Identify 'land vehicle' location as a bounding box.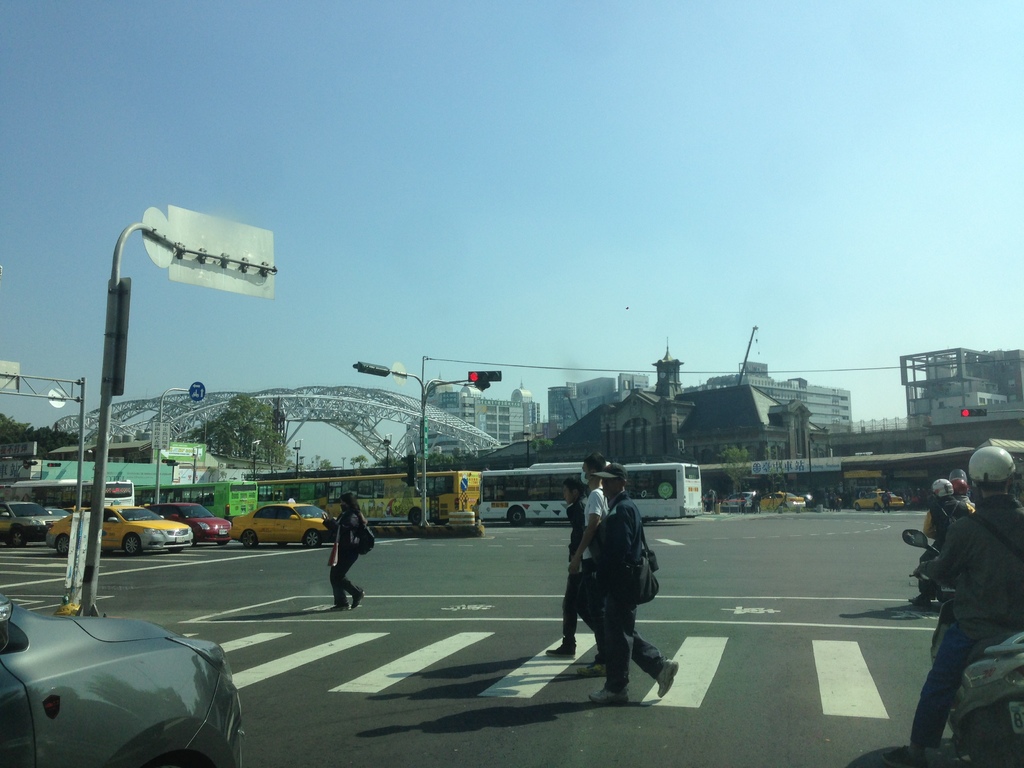
67/504/86/513.
